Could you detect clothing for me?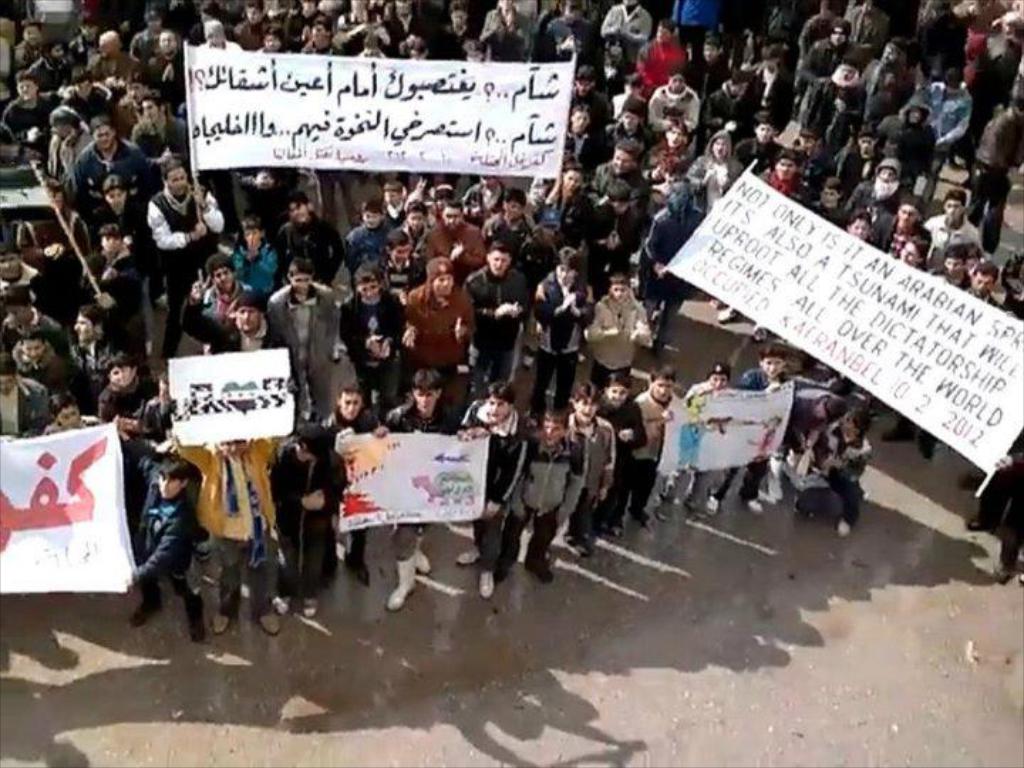
Detection result: bbox=[633, 393, 683, 502].
